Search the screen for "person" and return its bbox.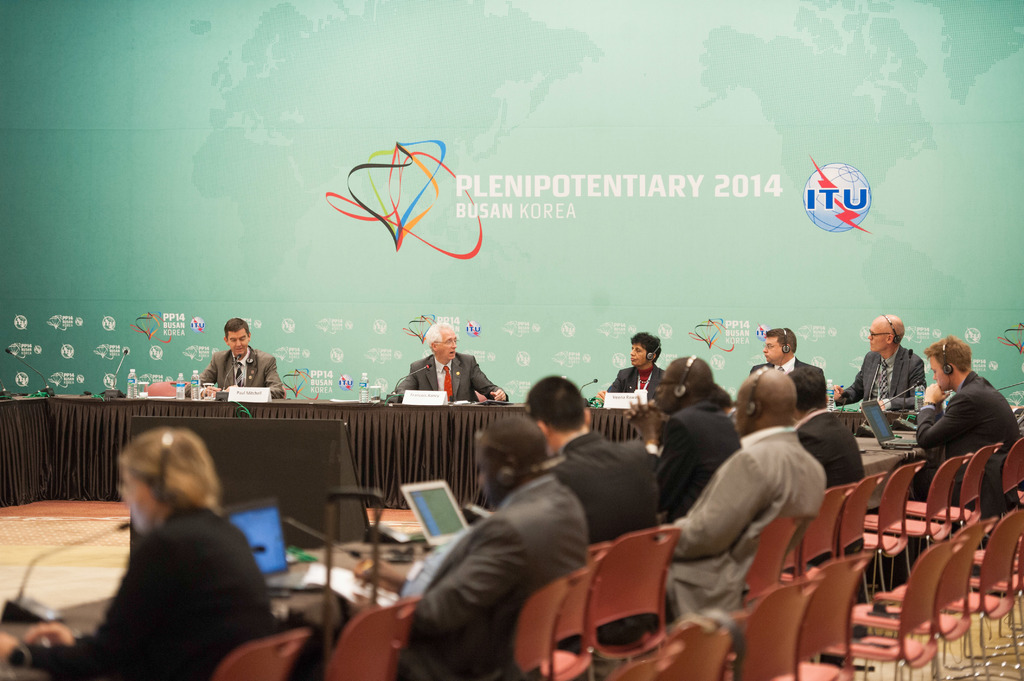
Found: (x1=735, y1=328, x2=828, y2=408).
